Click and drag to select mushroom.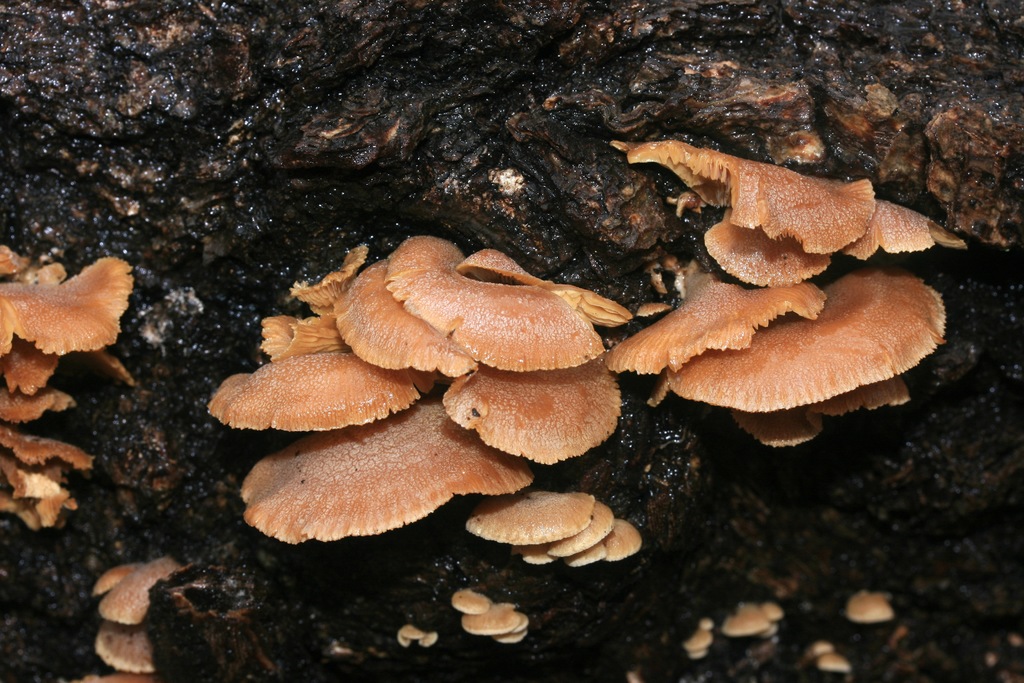
Selection: 643, 267, 945, 412.
